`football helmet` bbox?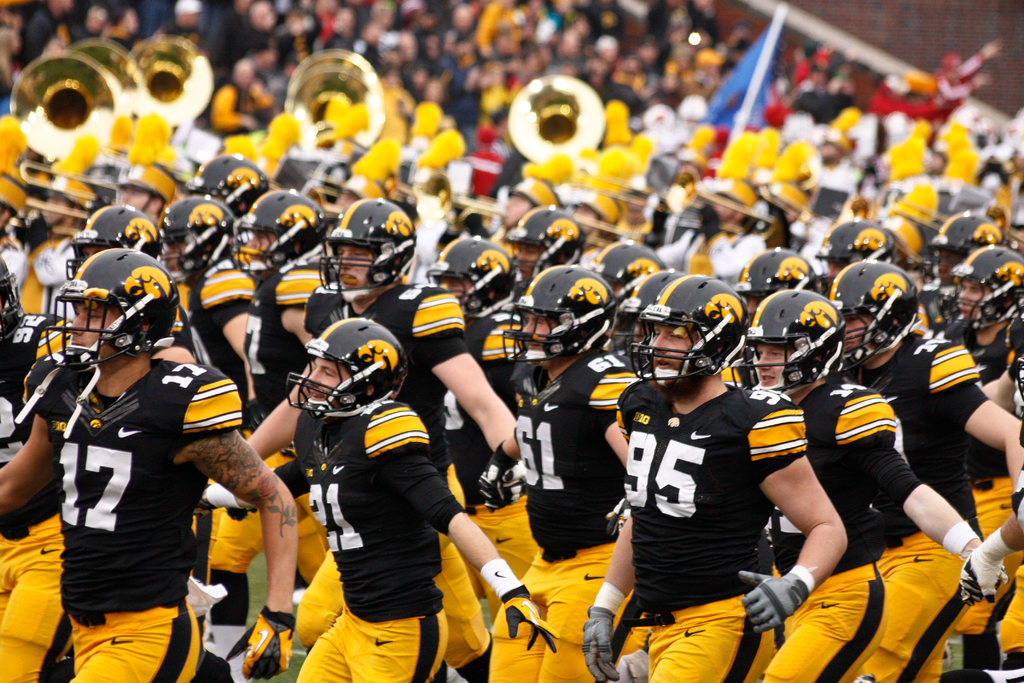
Rect(425, 236, 522, 318)
